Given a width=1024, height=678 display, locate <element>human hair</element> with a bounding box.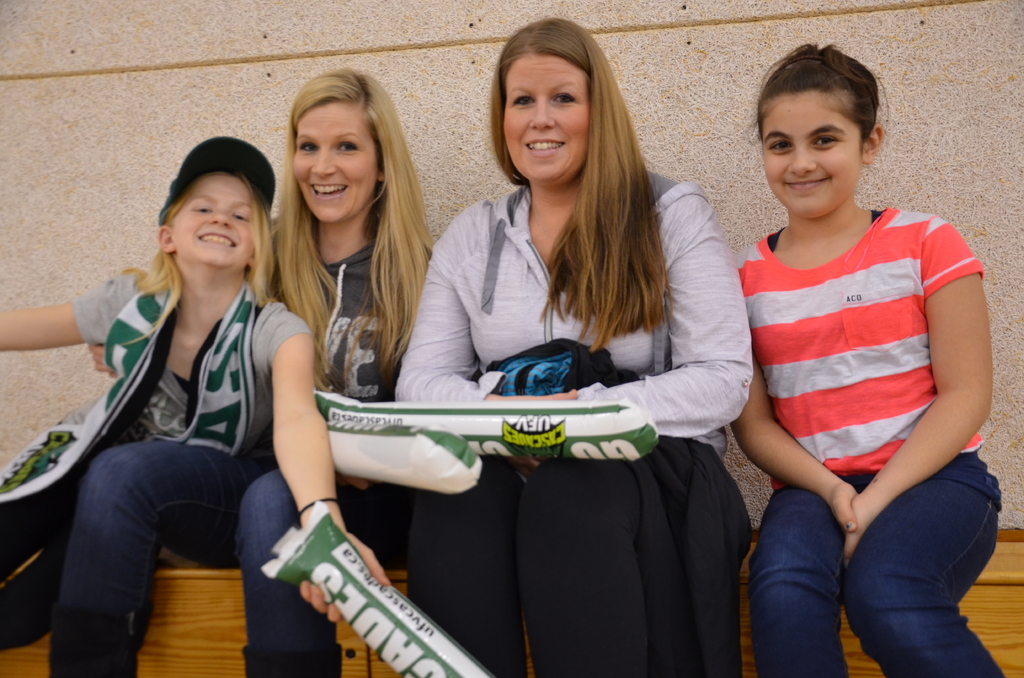
Located: bbox(269, 66, 431, 391).
